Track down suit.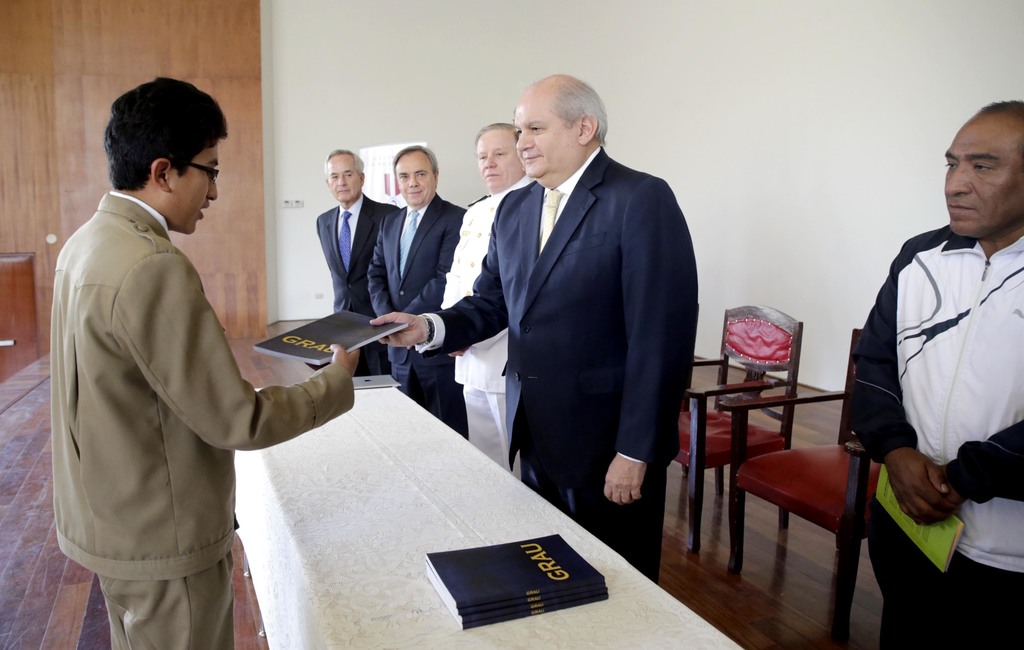
Tracked to detection(438, 170, 535, 486).
